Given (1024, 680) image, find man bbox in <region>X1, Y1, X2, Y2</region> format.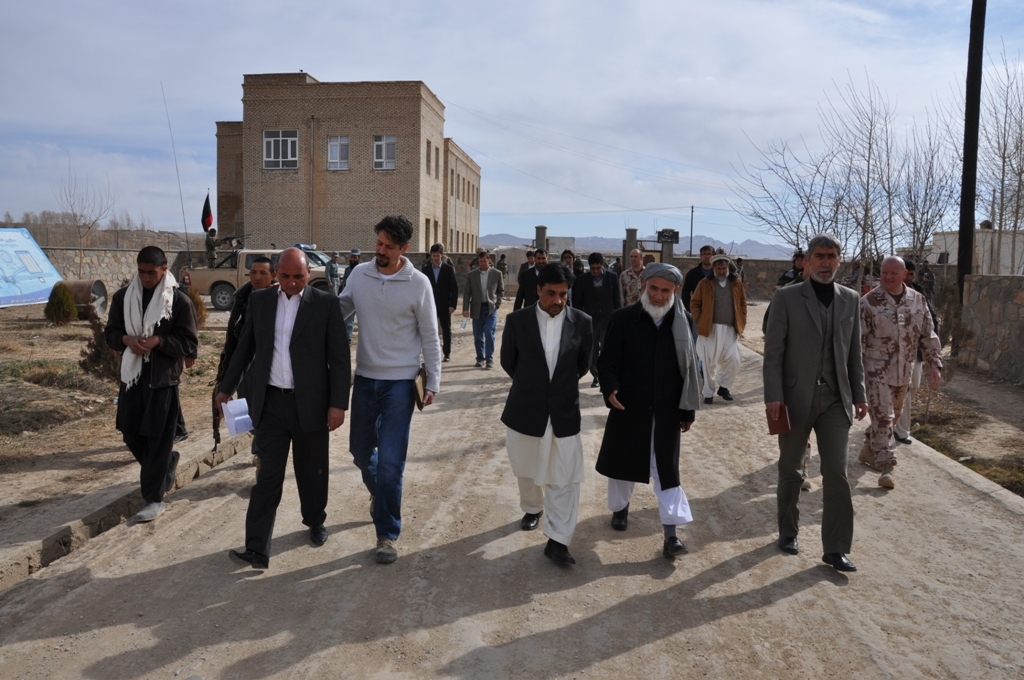
<region>465, 253, 509, 374</region>.
